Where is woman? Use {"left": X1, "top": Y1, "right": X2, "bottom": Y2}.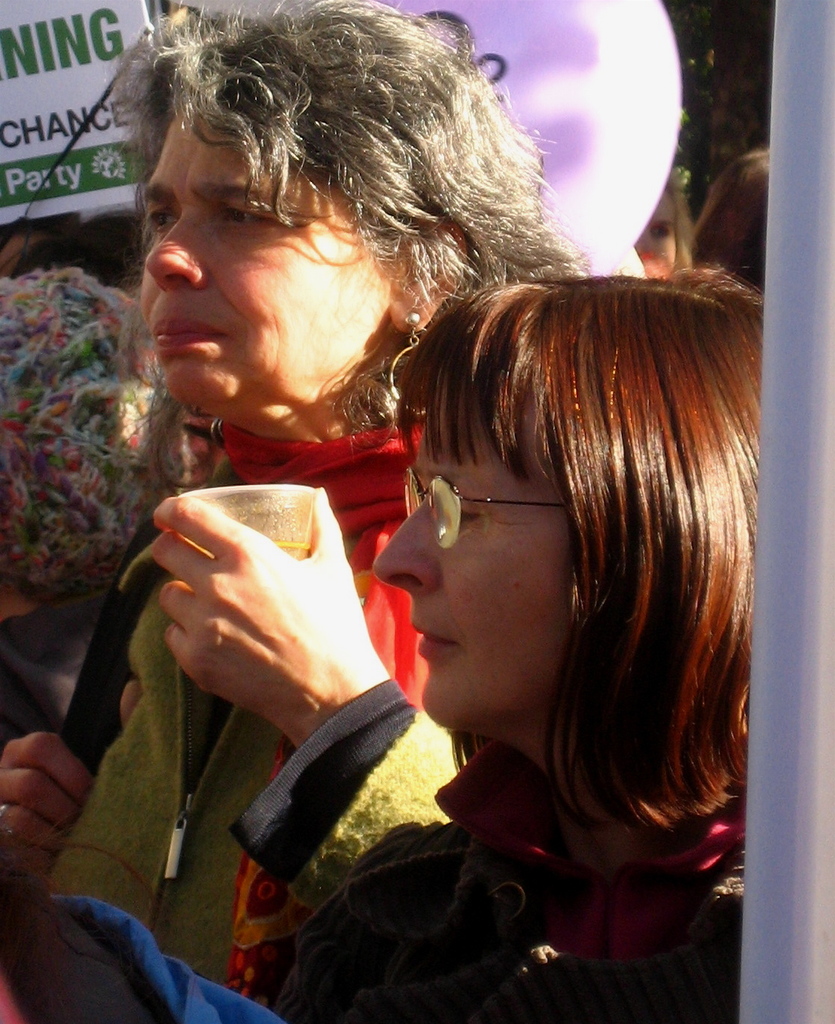
{"left": 0, "top": 0, "right": 607, "bottom": 1023}.
